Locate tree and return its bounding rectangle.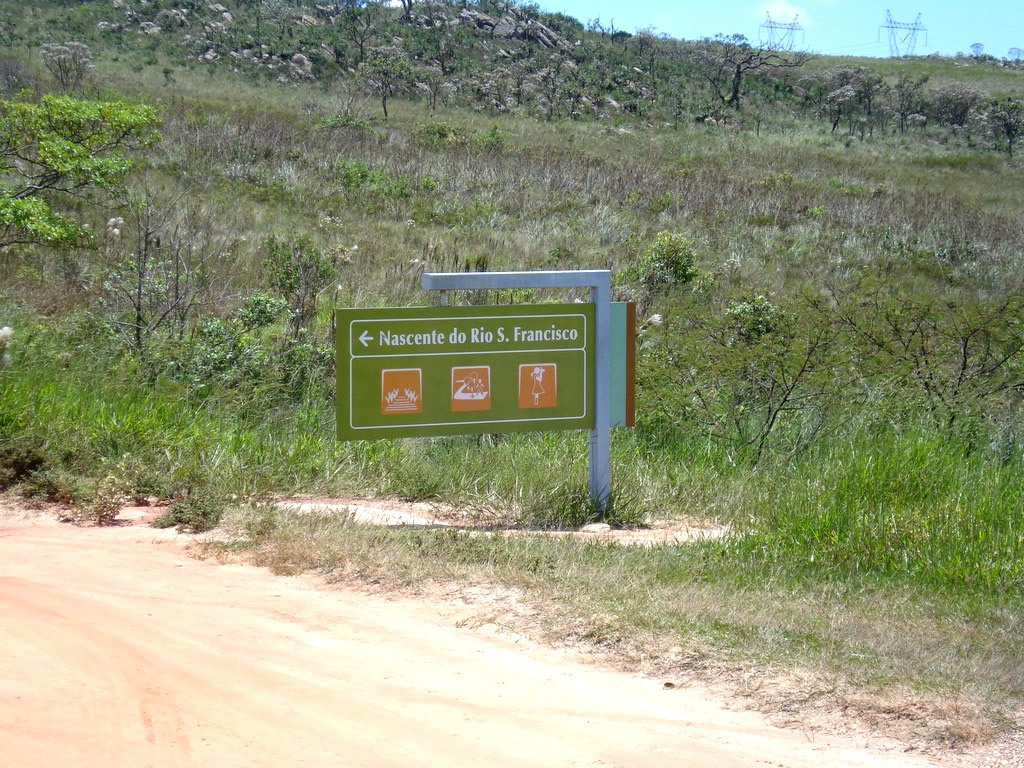
left=338, top=0, right=386, bottom=59.
